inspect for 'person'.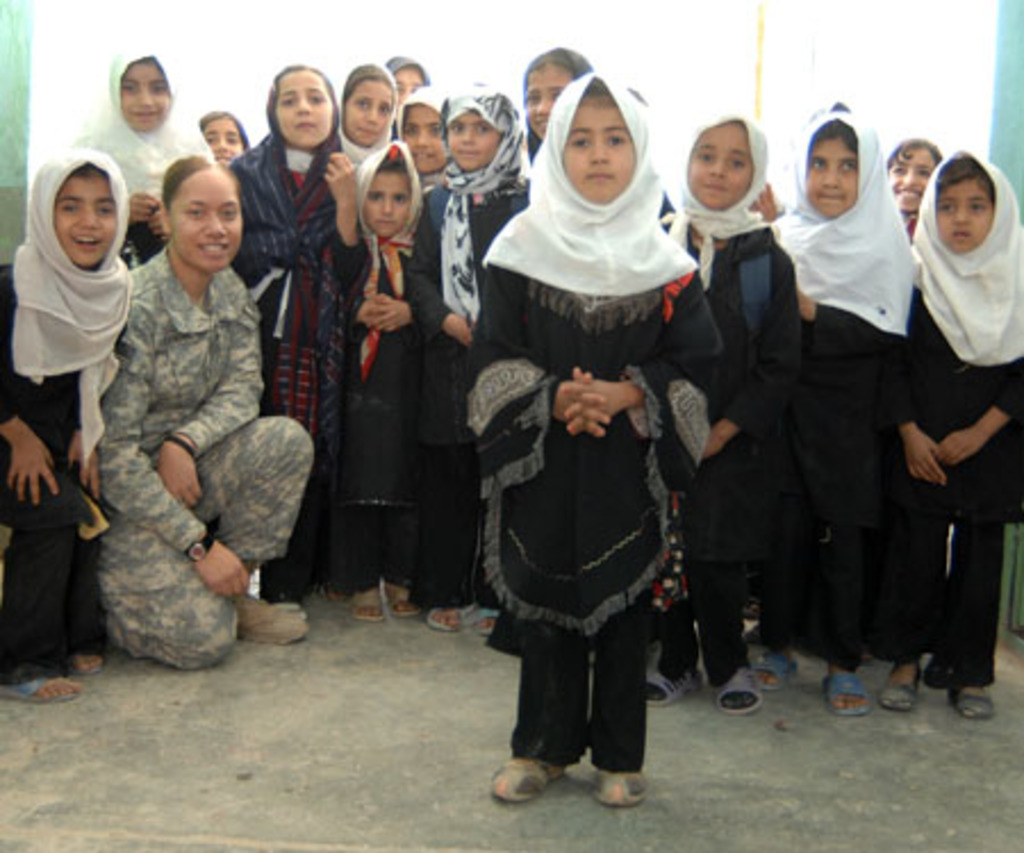
Inspection: 200, 109, 239, 162.
